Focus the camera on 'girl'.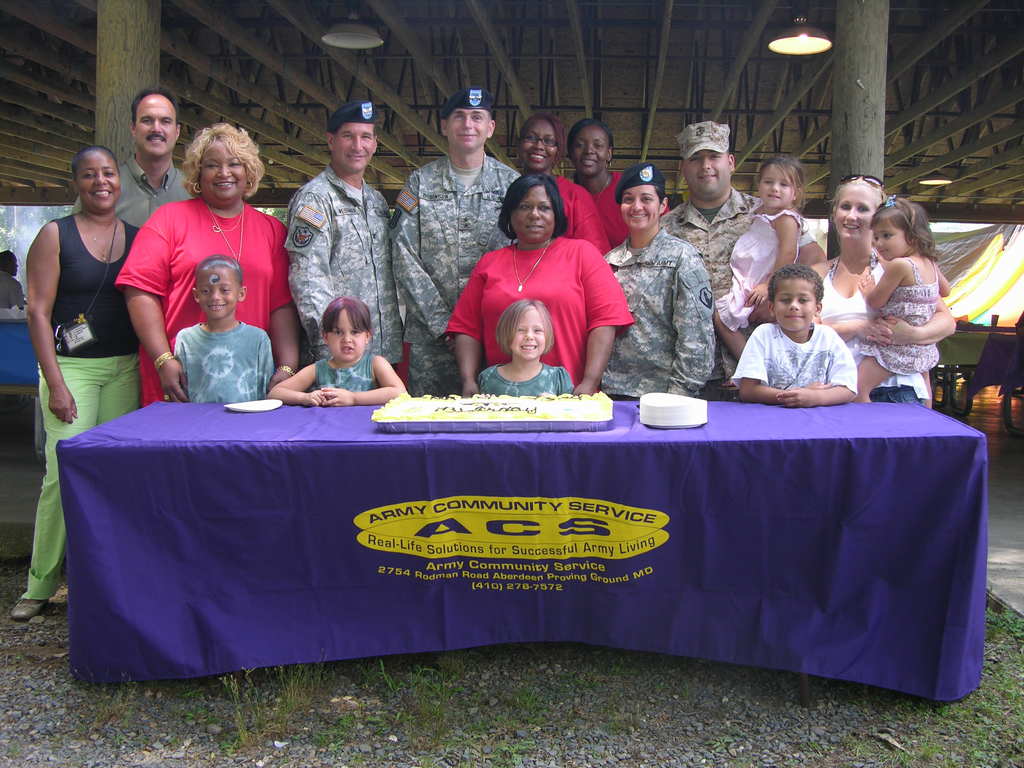
Focus region: box(266, 297, 408, 405).
